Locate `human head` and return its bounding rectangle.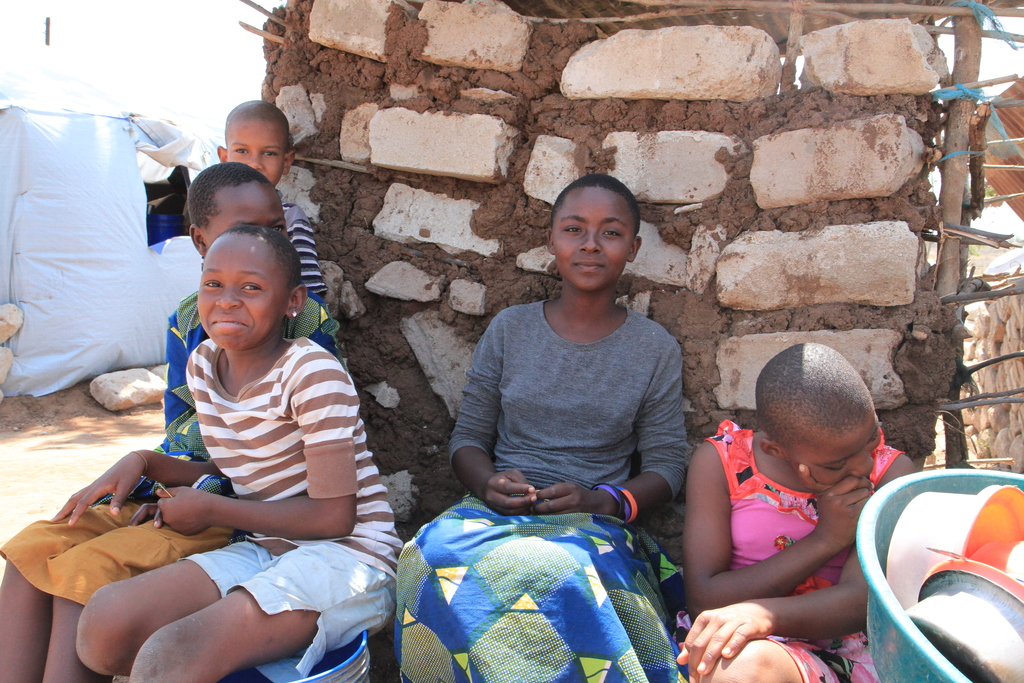
<region>753, 344, 890, 515</region>.
